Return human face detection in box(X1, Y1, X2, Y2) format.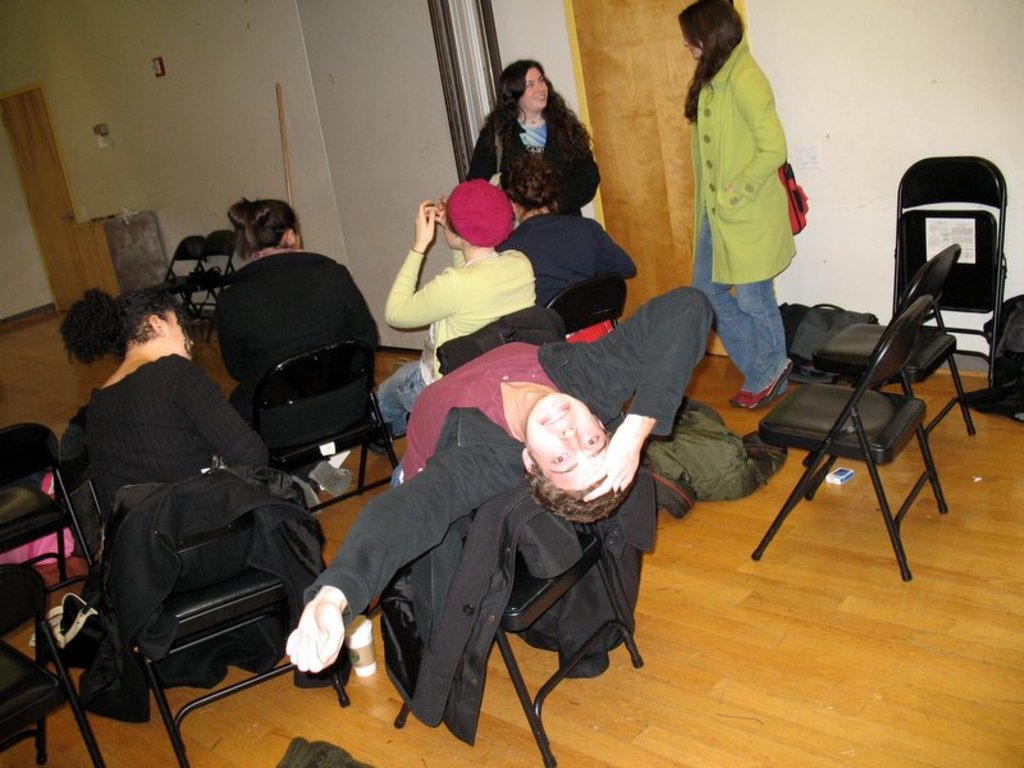
box(165, 310, 191, 356).
